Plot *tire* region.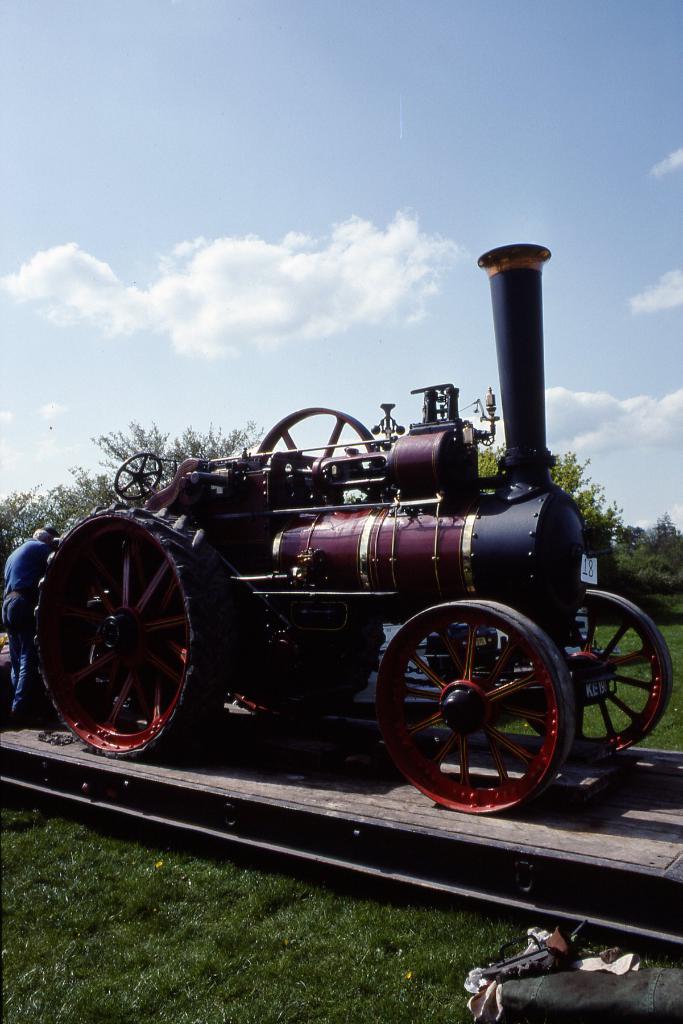
Plotted at bbox(383, 599, 564, 815).
